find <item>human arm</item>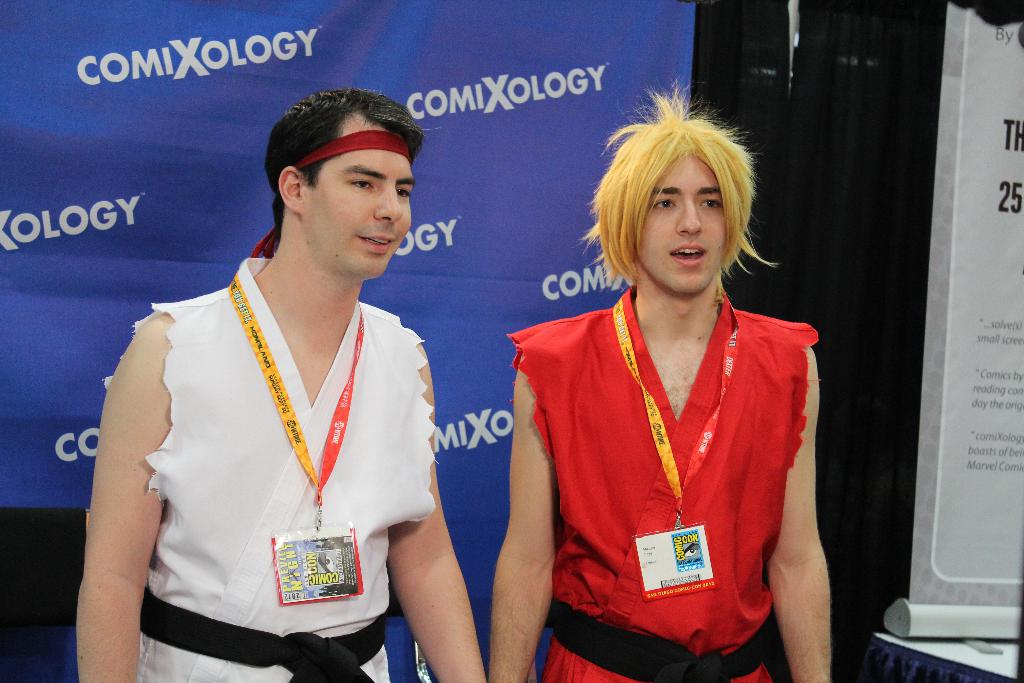
392/342/492/682
